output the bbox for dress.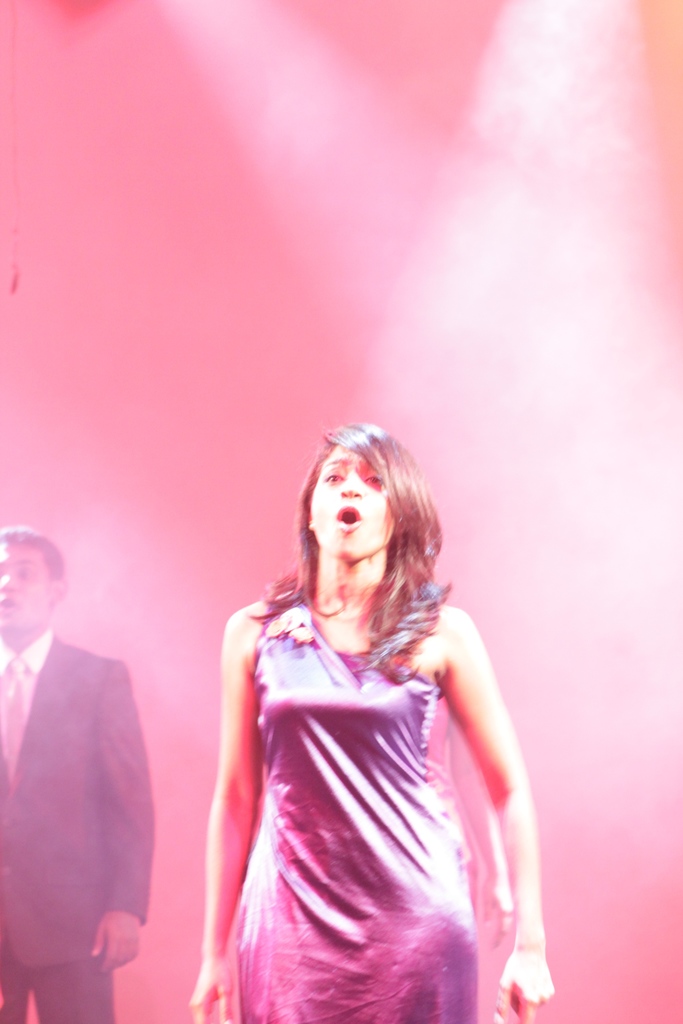
<region>232, 603, 477, 1023</region>.
